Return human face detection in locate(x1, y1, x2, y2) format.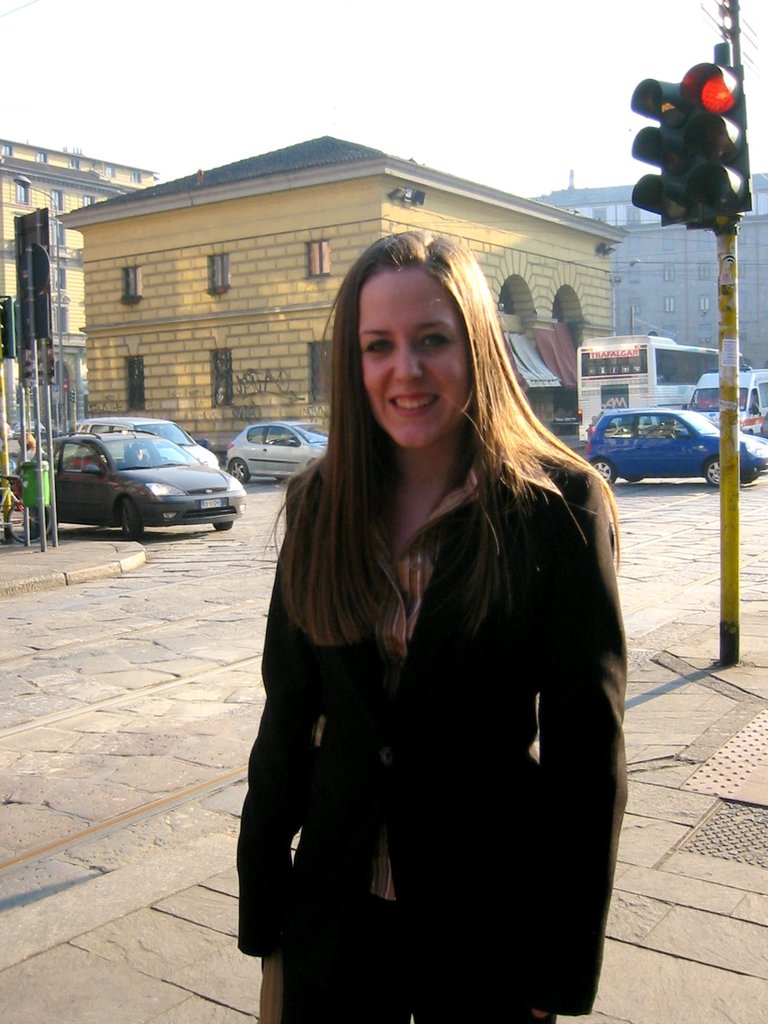
locate(358, 267, 472, 451).
